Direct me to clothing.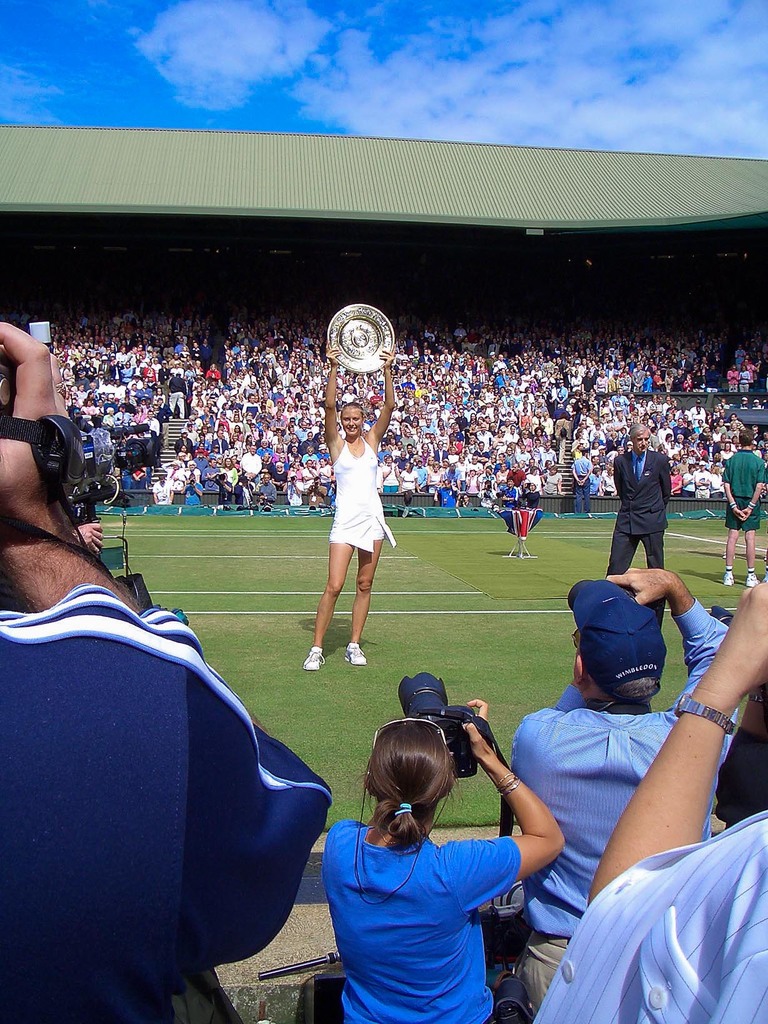
Direction: <box>0,580,318,1014</box>.
